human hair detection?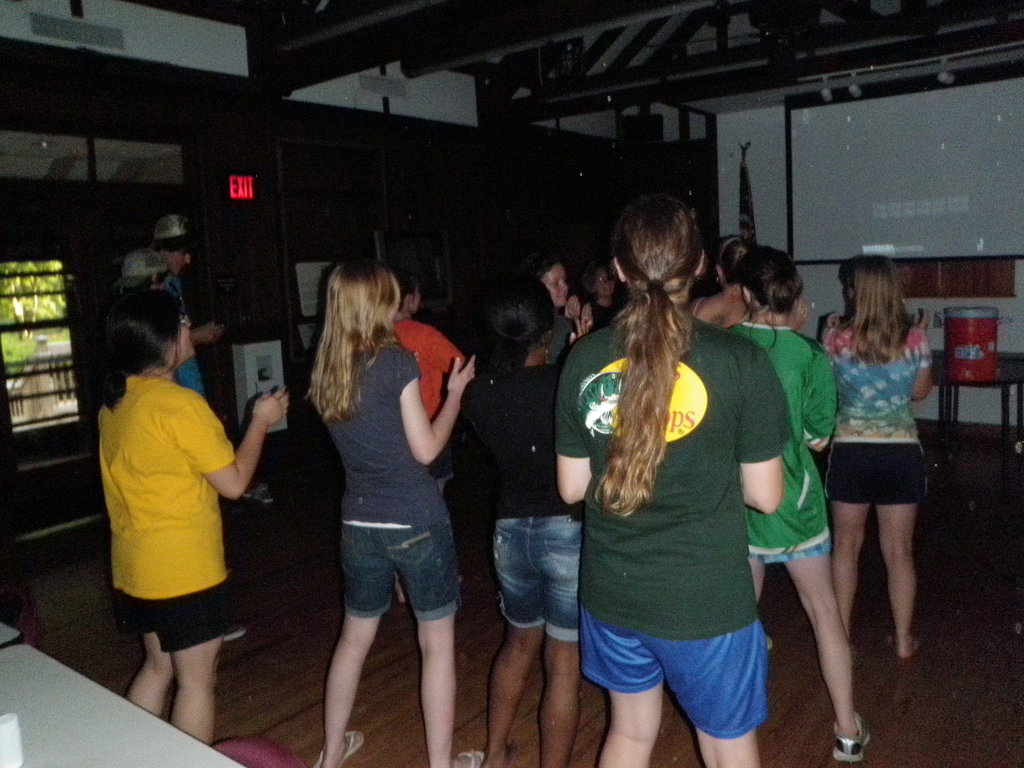
locate(735, 241, 803, 355)
